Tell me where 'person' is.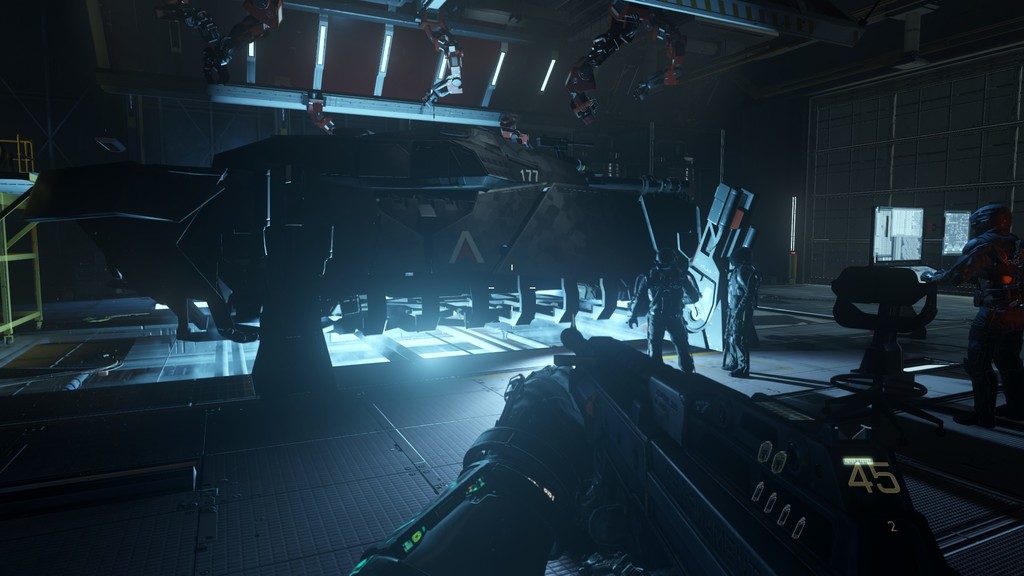
'person' is at 628, 250, 694, 370.
